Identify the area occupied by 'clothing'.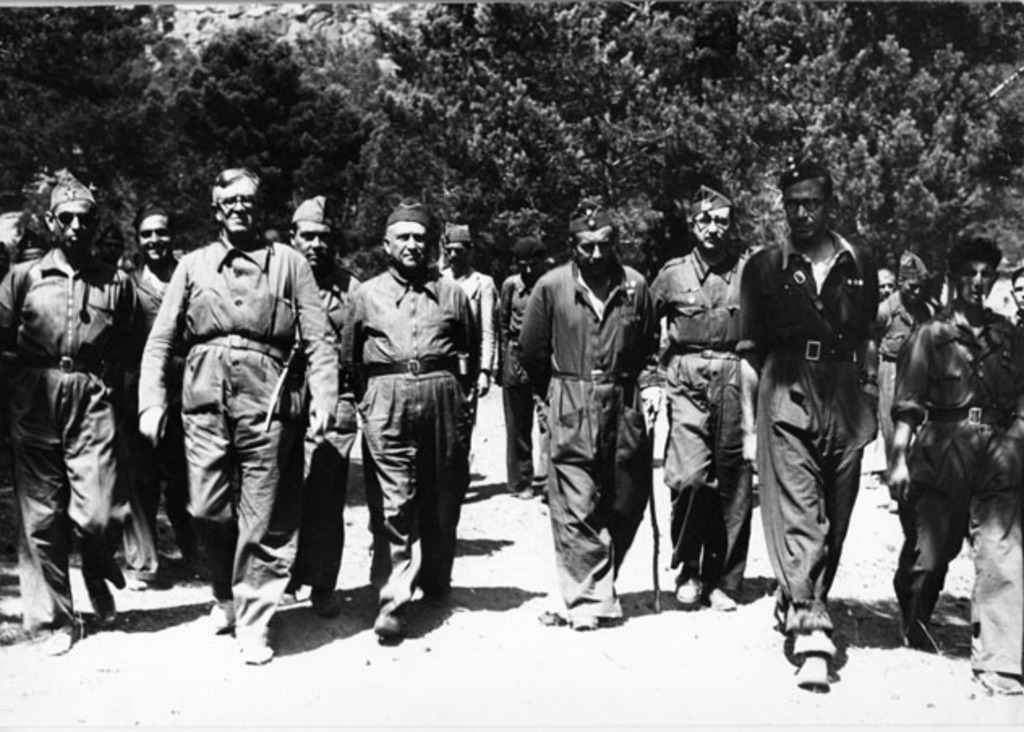
Area: Rect(125, 264, 198, 531).
